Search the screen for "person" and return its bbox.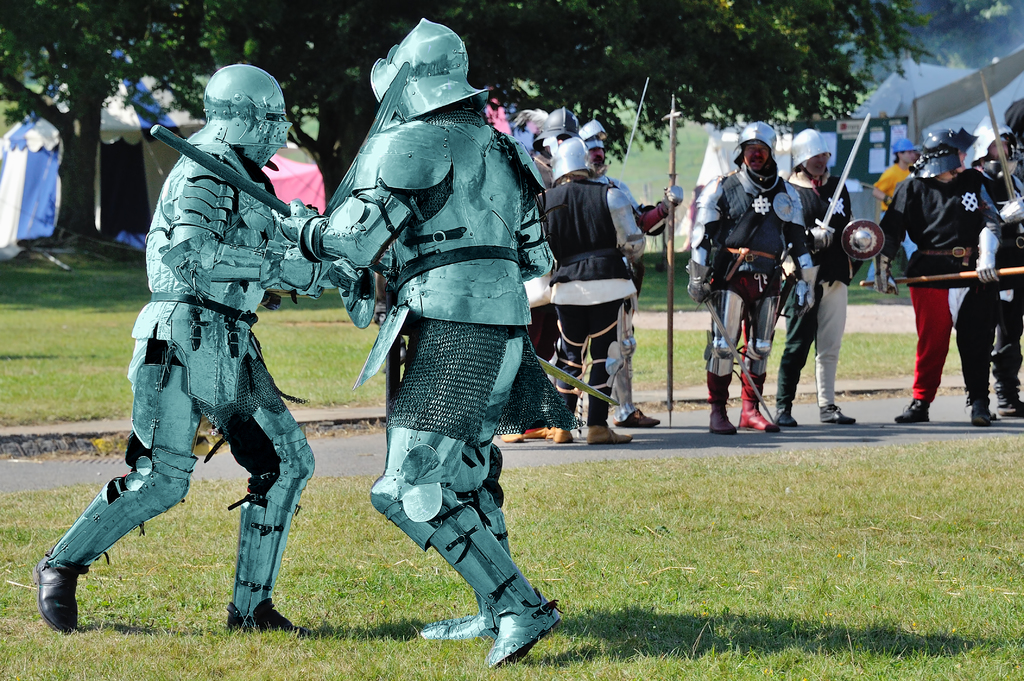
Found: 692 118 806 431.
